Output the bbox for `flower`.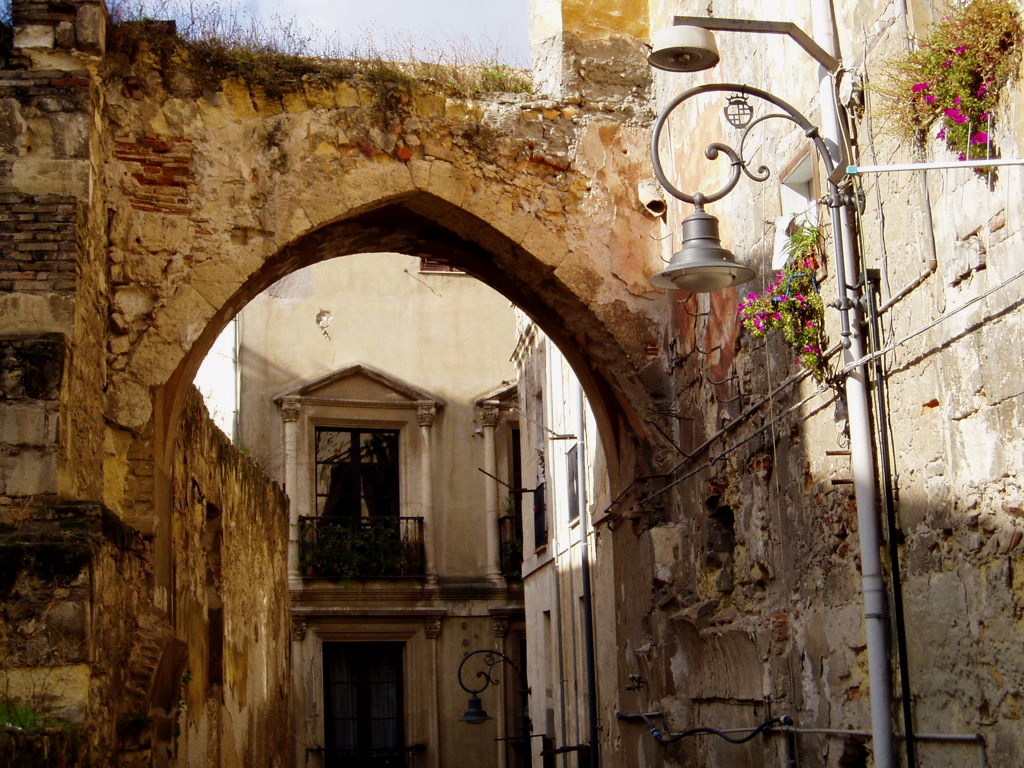
969, 129, 991, 144.
